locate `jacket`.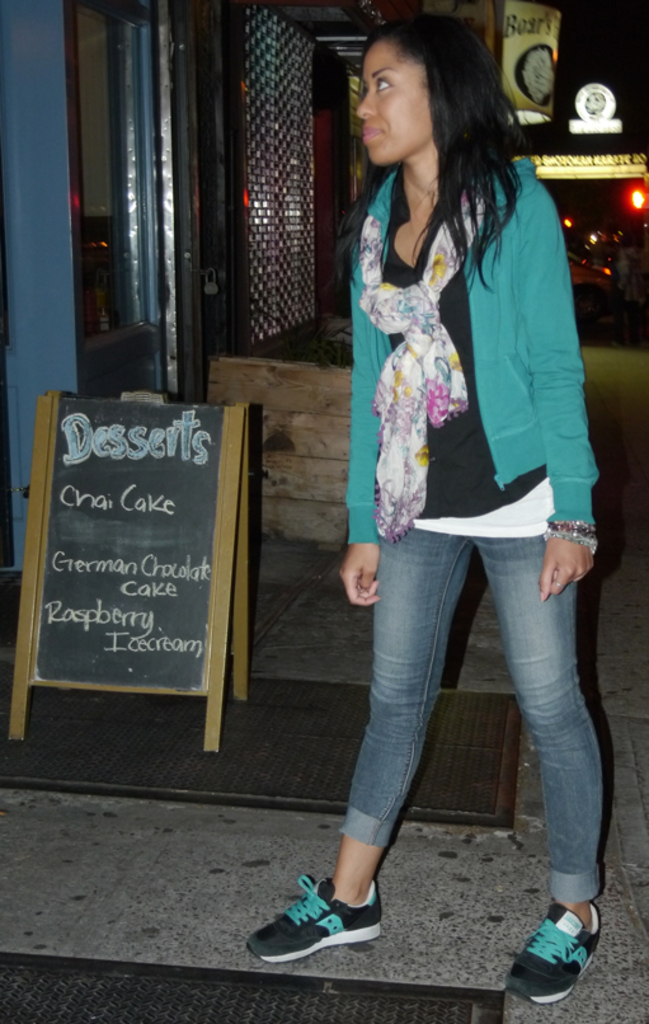
Bounding box: 353/104/616/492.
